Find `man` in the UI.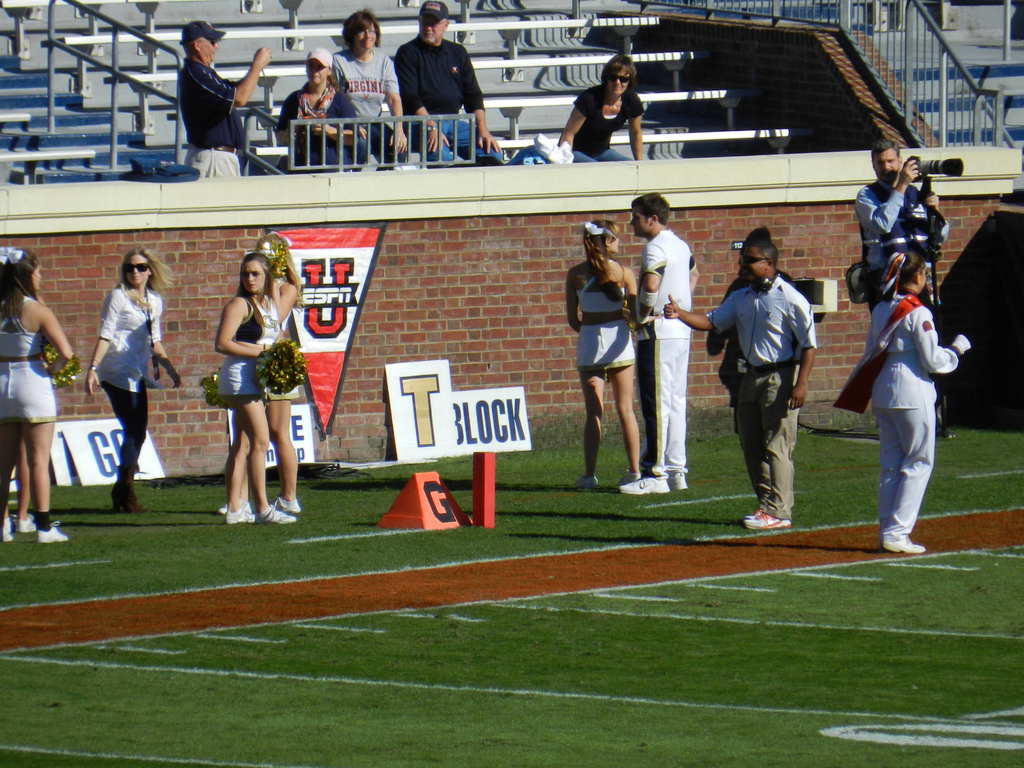
UI element at 178/19/272/182.
